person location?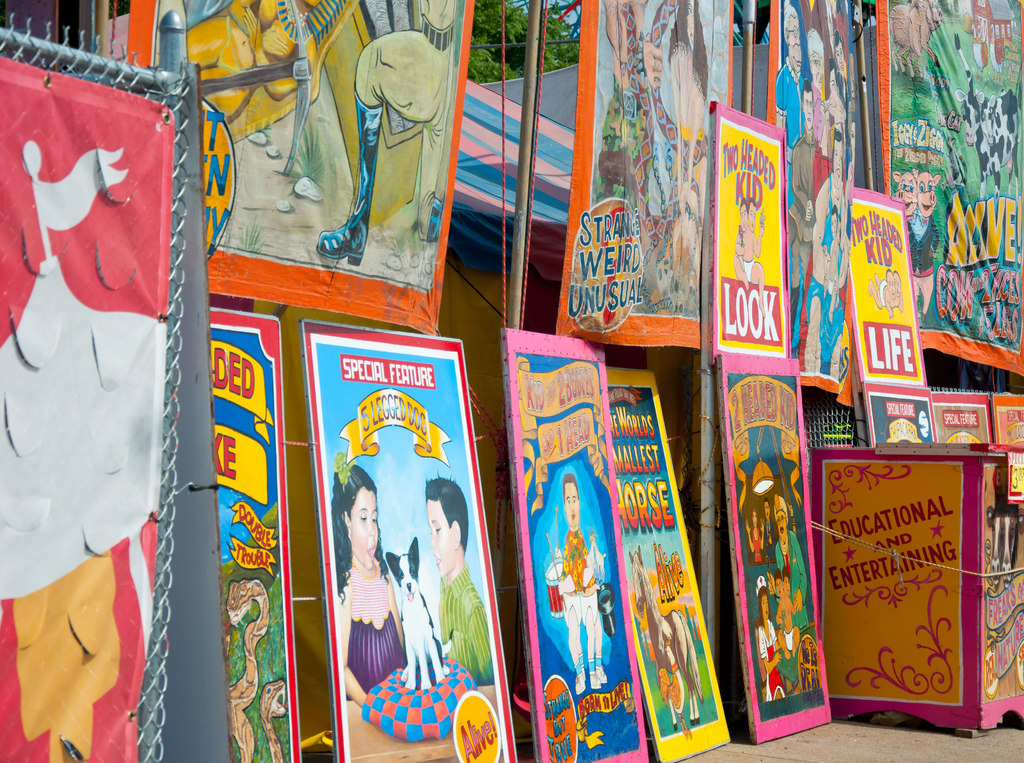
x1=435 y1=470 x2=496 y2=684
